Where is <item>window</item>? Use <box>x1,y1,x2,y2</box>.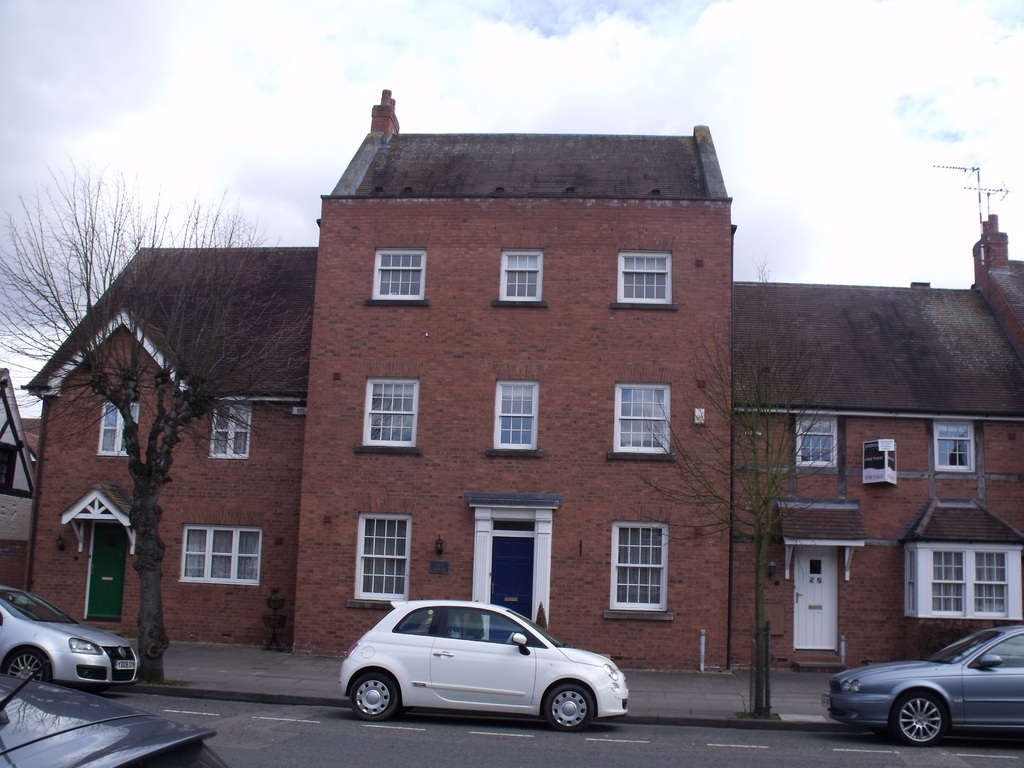
<box>613,247,675,312</box>.
